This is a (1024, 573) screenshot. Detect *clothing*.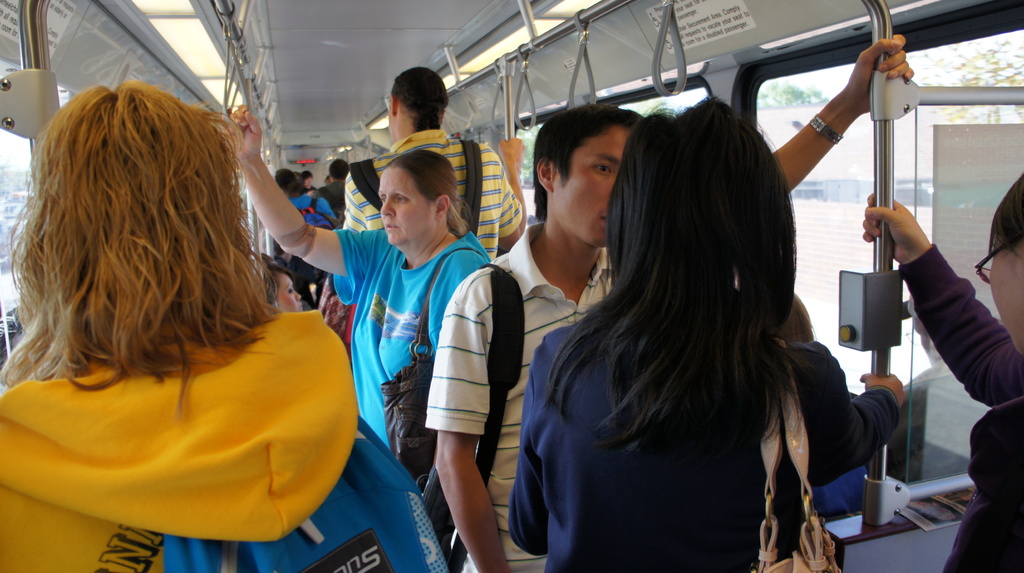
(353, 123, 514, 277).
